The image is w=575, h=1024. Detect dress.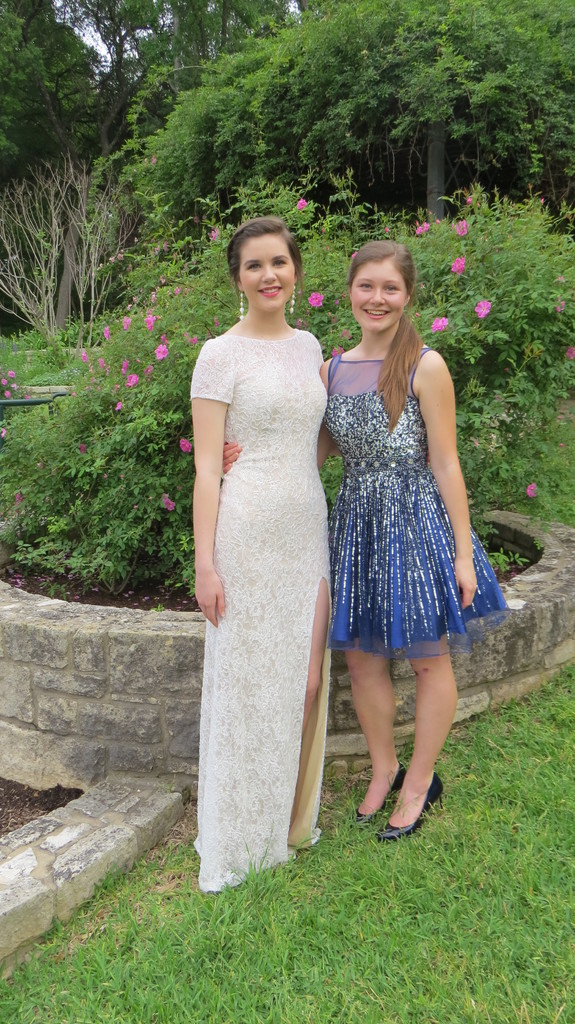
Detection: <region>327, 349, 509, 659</region>.
